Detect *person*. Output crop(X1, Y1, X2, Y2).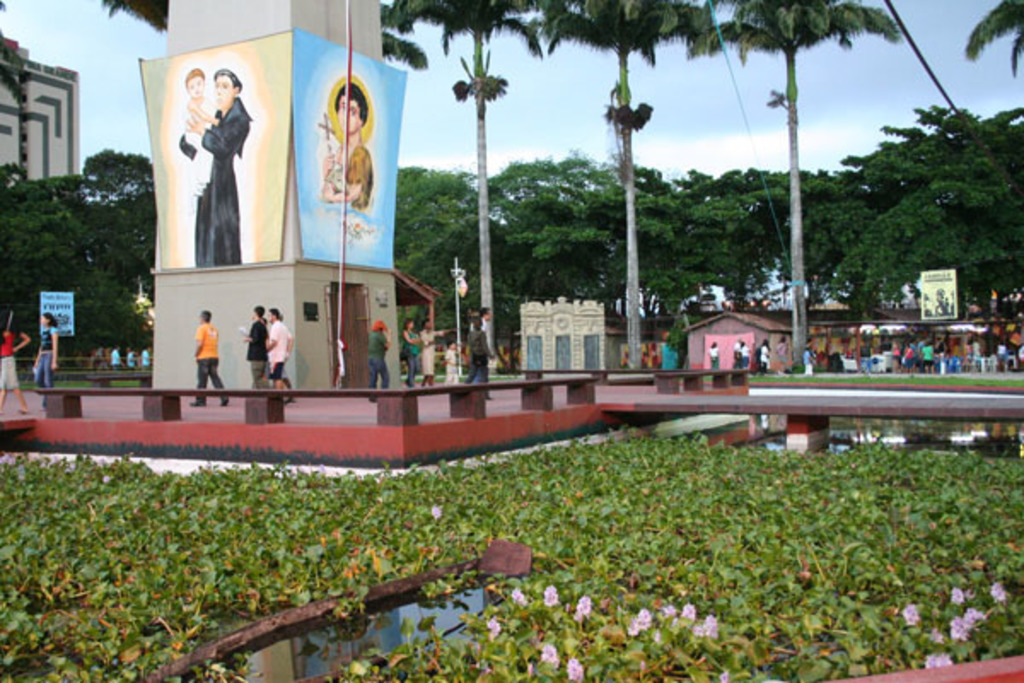
crop(273, 302, 297, 384).
